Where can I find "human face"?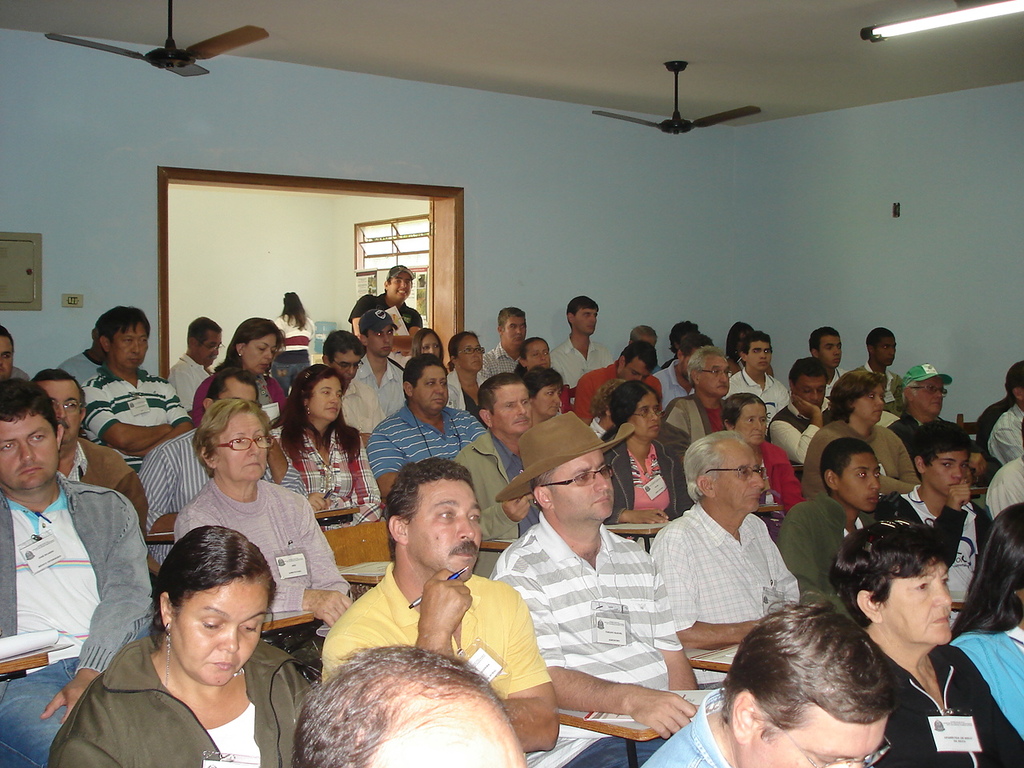
You can find it at region(547, 457, 614, 521).
